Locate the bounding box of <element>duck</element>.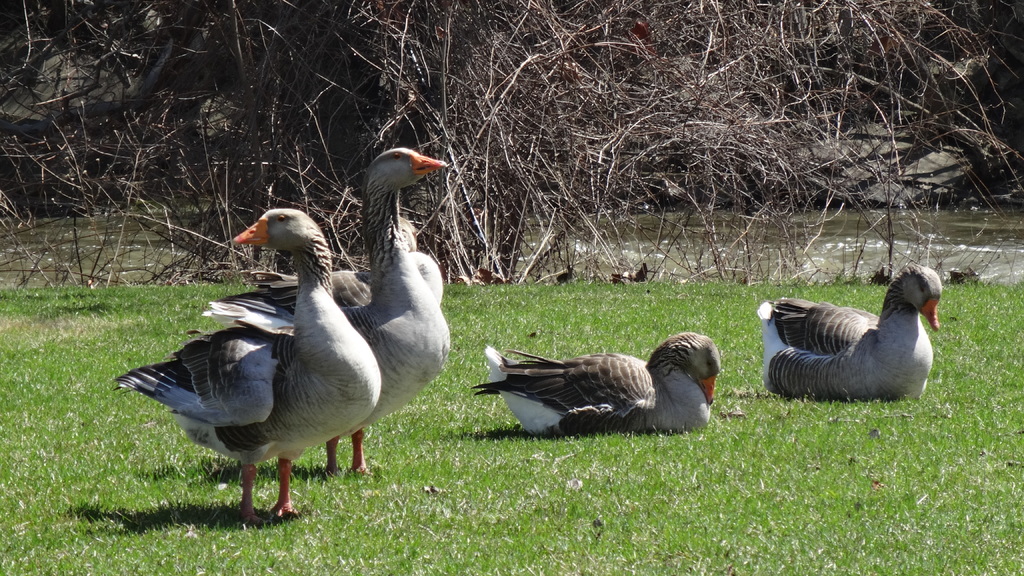
Bounding box: bbox=[761, 259, 938, 396].
